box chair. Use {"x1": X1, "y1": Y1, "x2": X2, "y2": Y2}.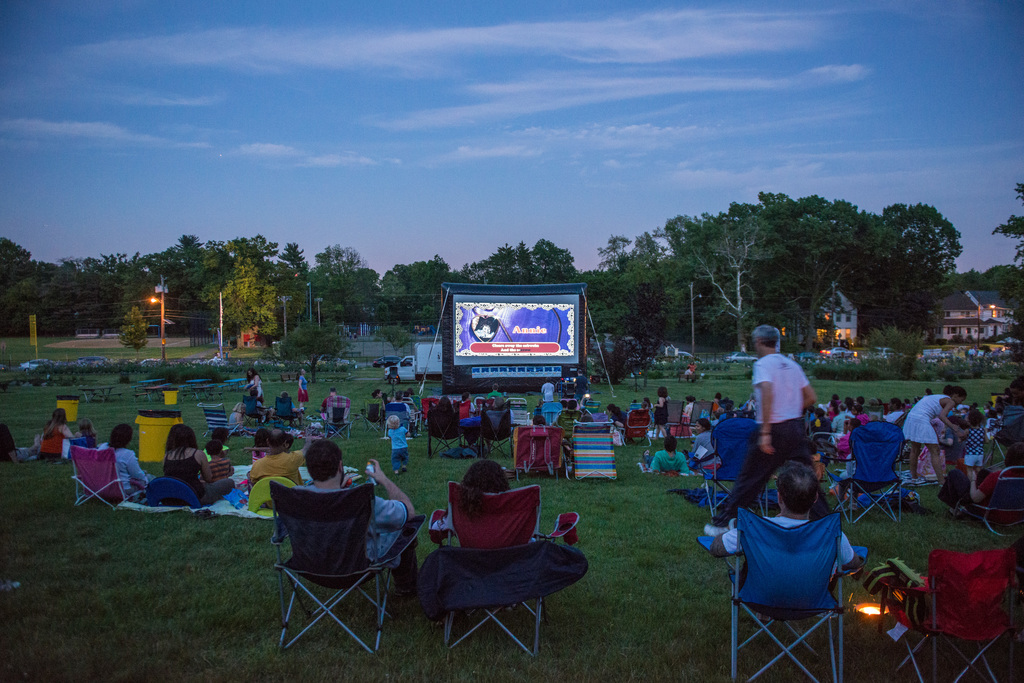
{"x1": 623, "y1": 402, "x2": 652, "y2": 449}.
